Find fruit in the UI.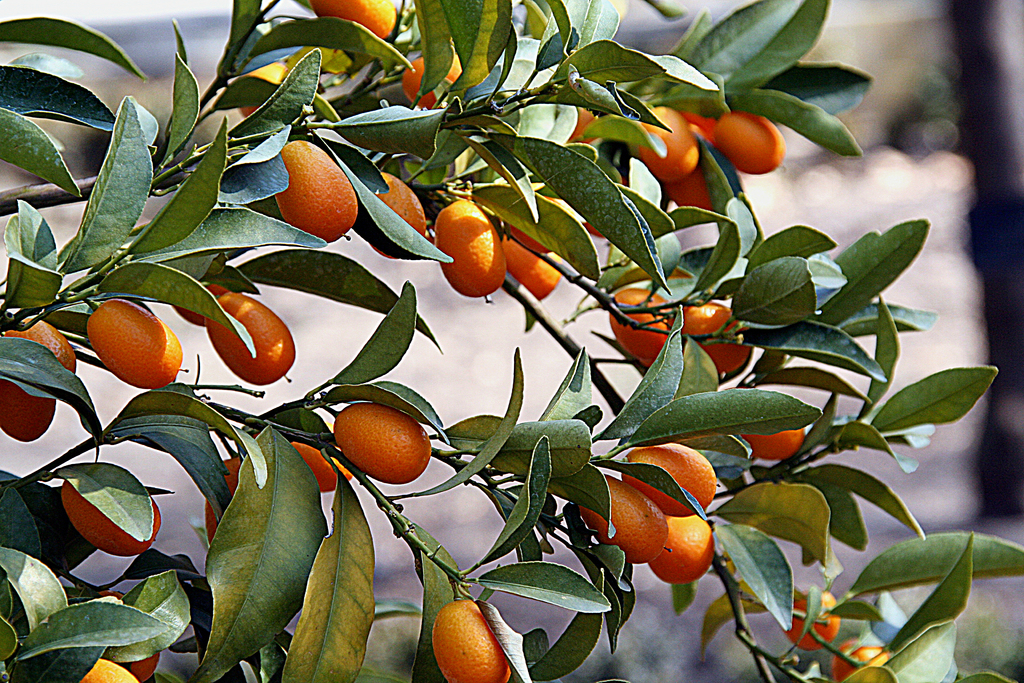
UI element at region(783, 589, 843, 654).
